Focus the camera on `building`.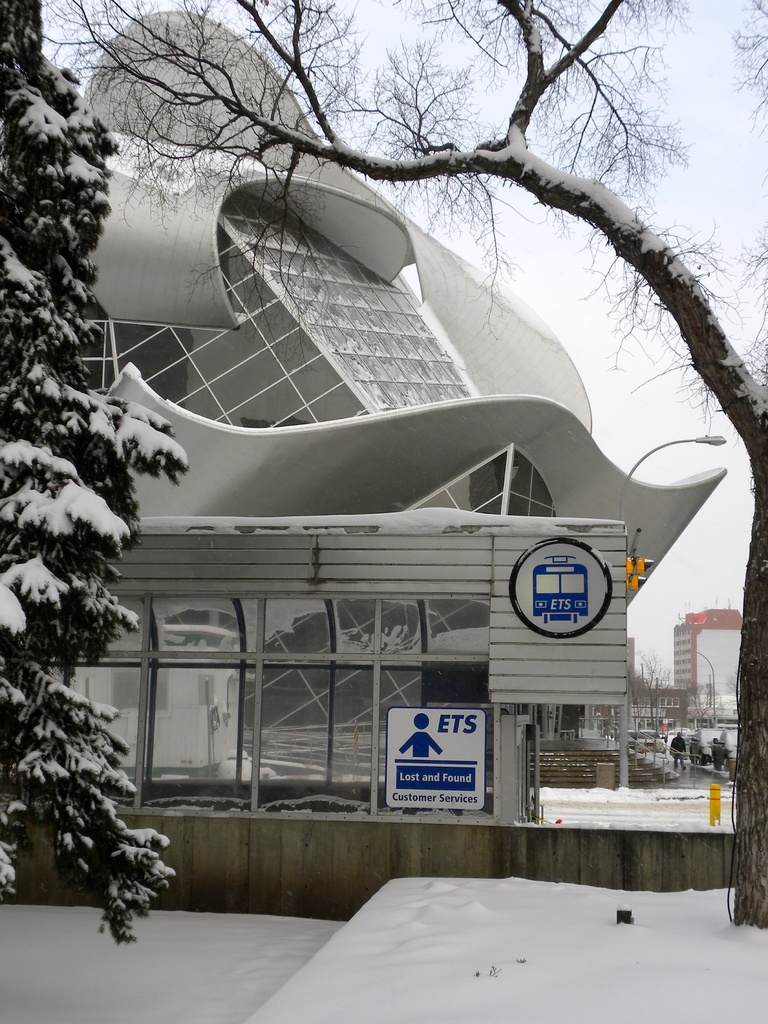
Focus region: region(0, 8, 721, 825).
